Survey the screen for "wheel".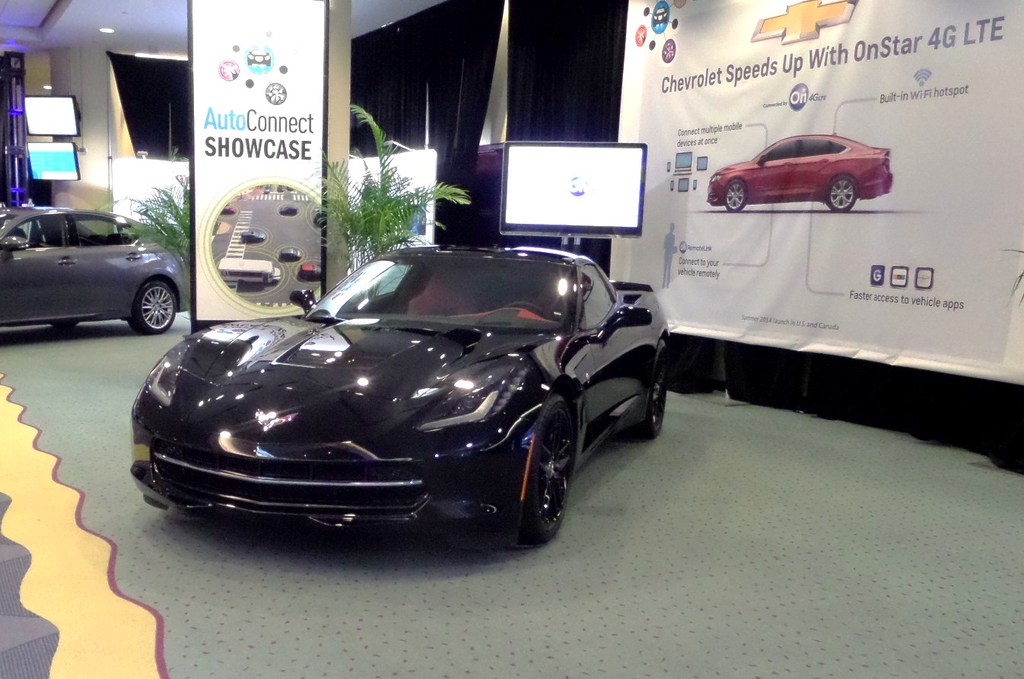
Survey found: crop(825, 175, 860, 210).
